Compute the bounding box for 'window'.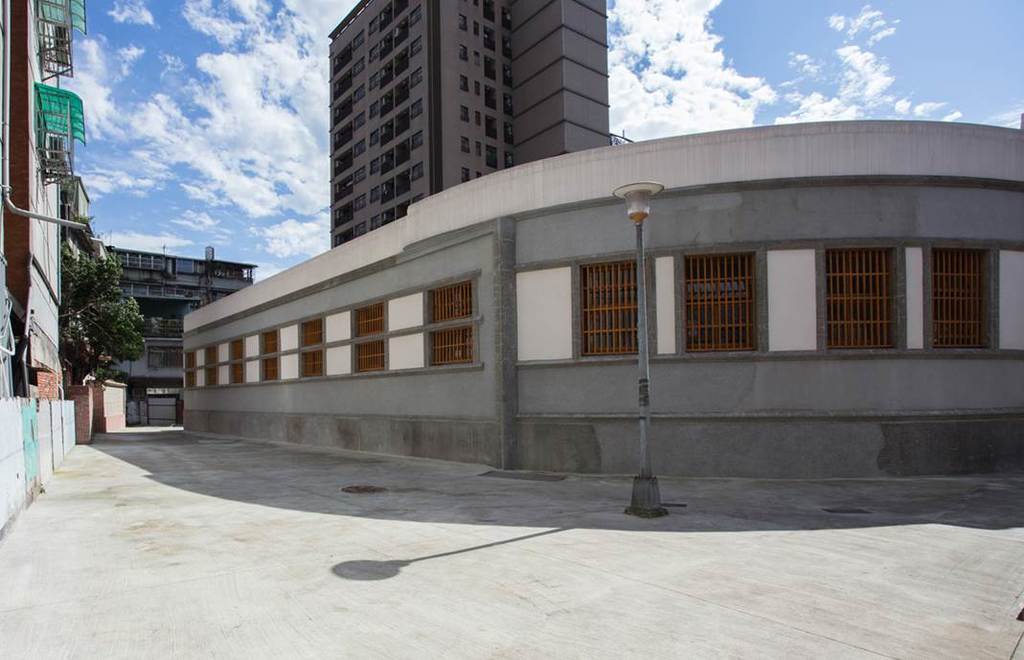
detection(231, 343, 245, 382).
